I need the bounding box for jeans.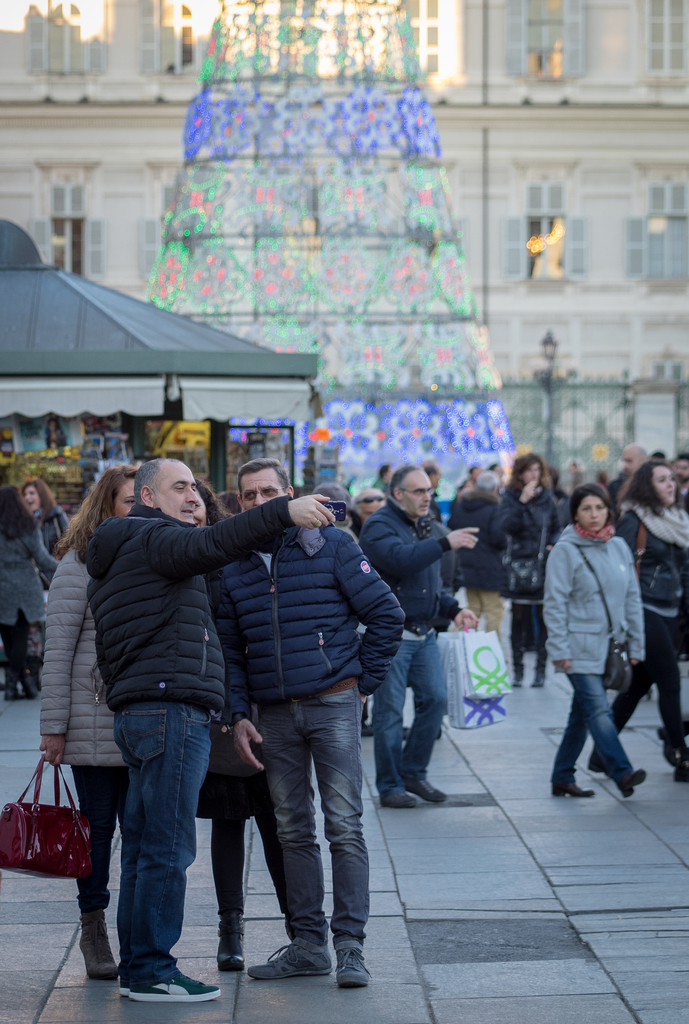
Here it is: x1=115, y1=694, x2=212, y2=990.
